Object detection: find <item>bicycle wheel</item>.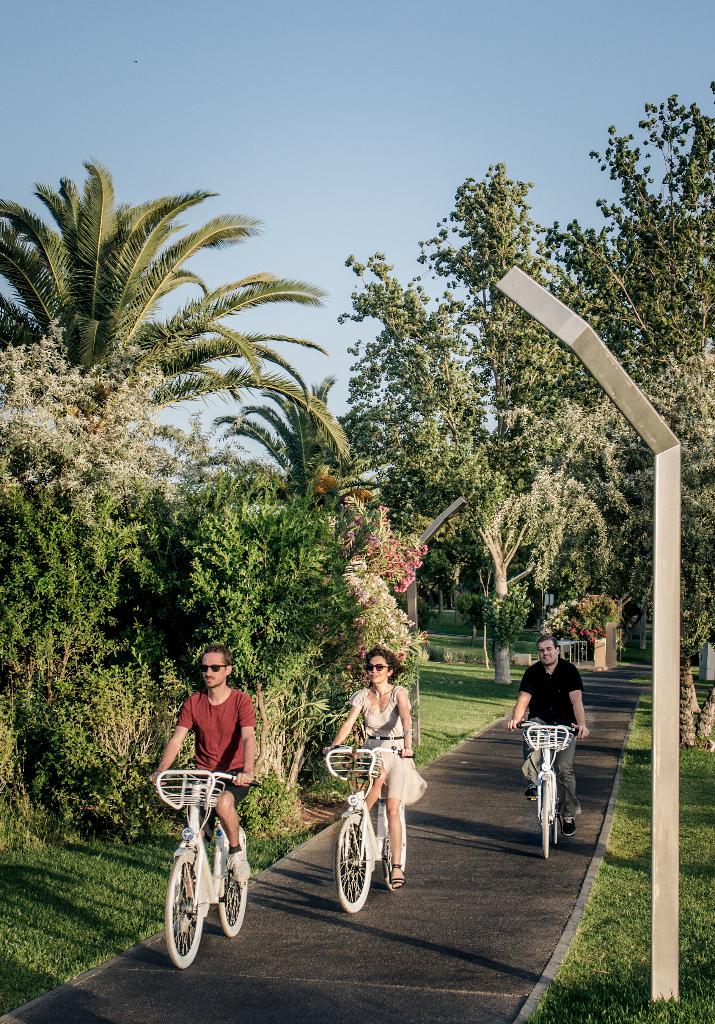
Rect(170, 851, 206, 966).
